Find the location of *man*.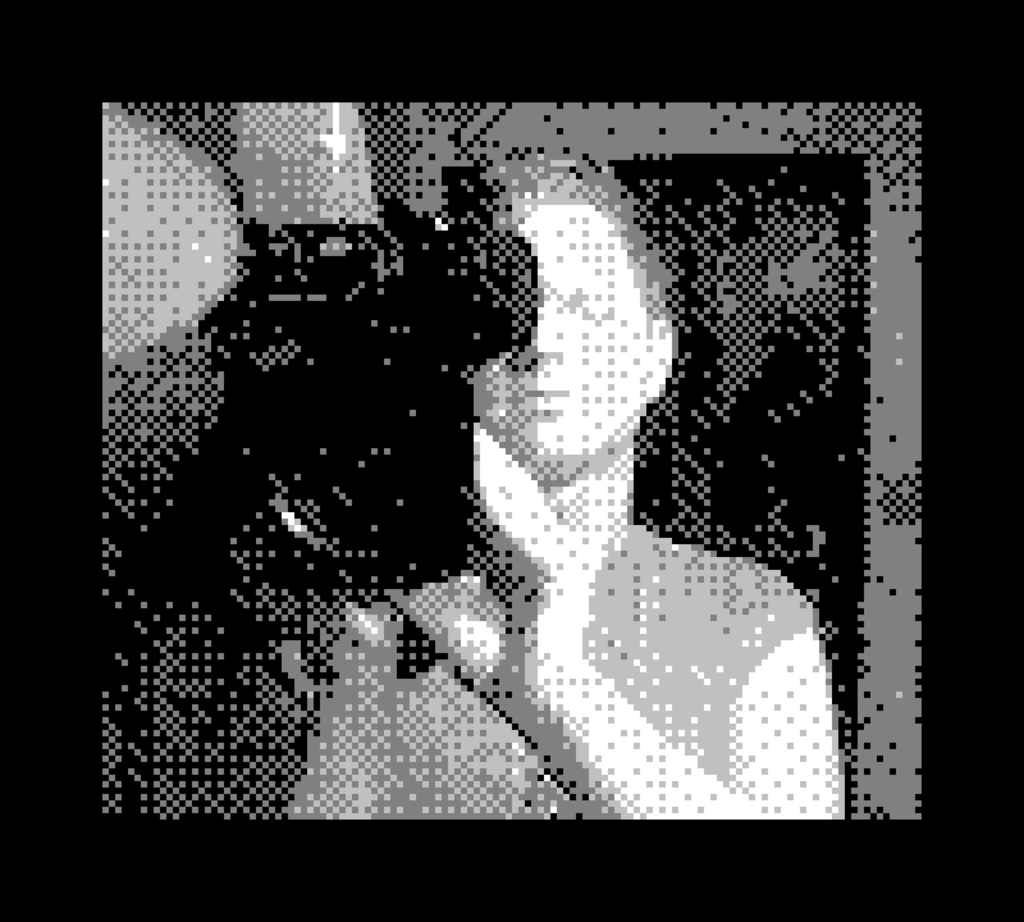
Location: [left=281, top=152, right=840, bottom=819].
